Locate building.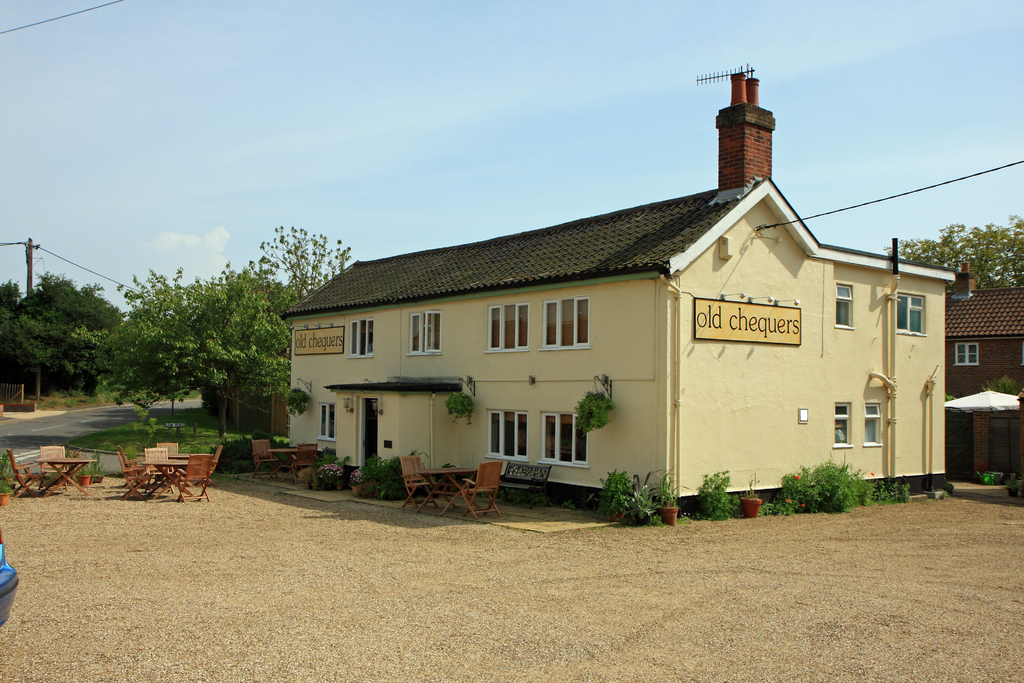
Bounding box: locate(938, 264, 1022, 484).
